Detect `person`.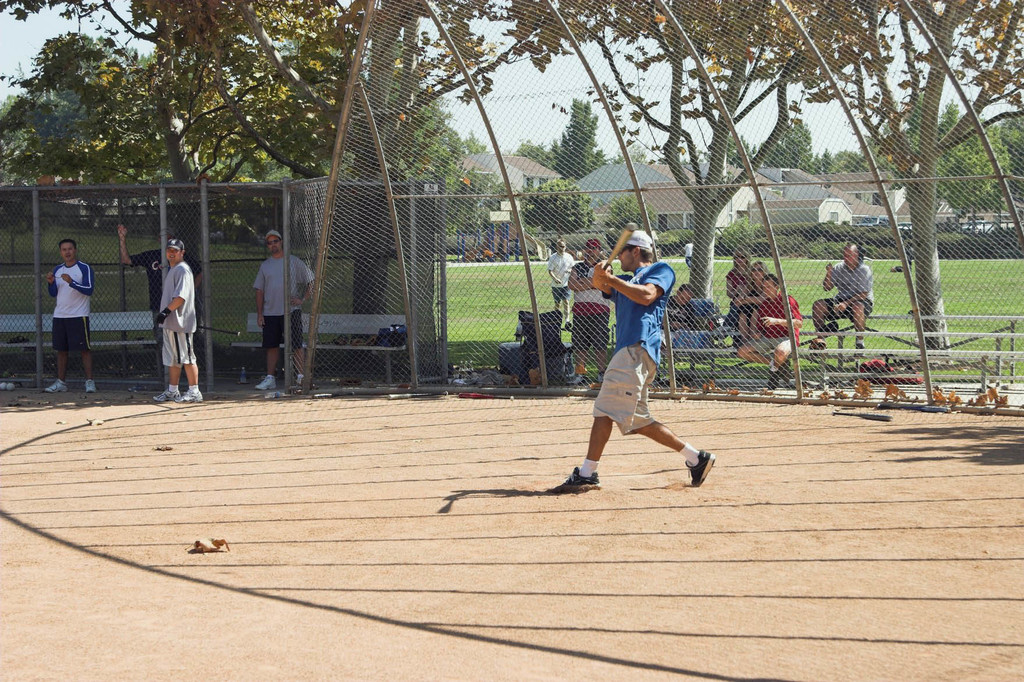
Detected at 737, 276, 805, 385.
